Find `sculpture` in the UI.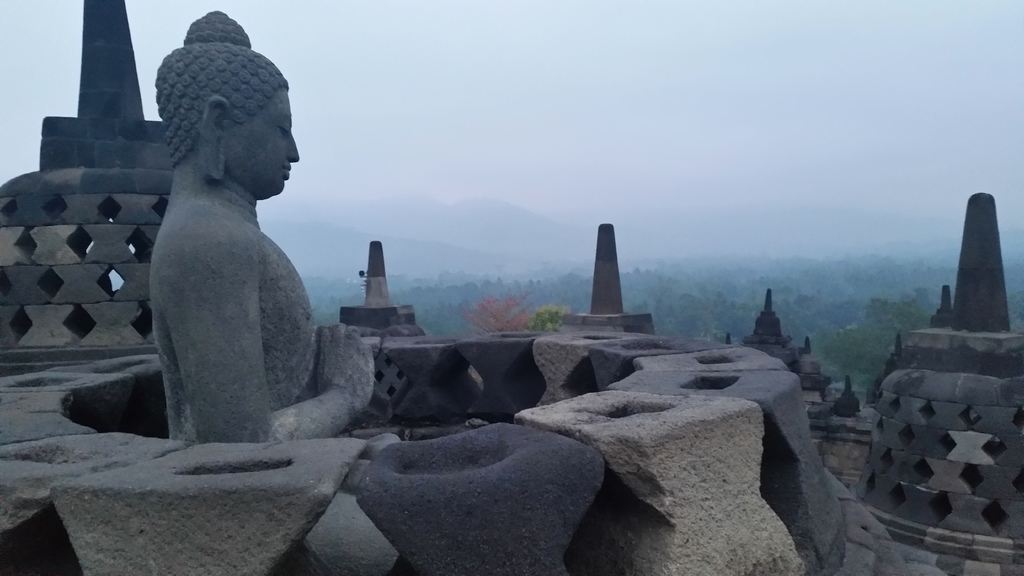
UI element at x1=856 y1=190 x2=1023 y2=575.
